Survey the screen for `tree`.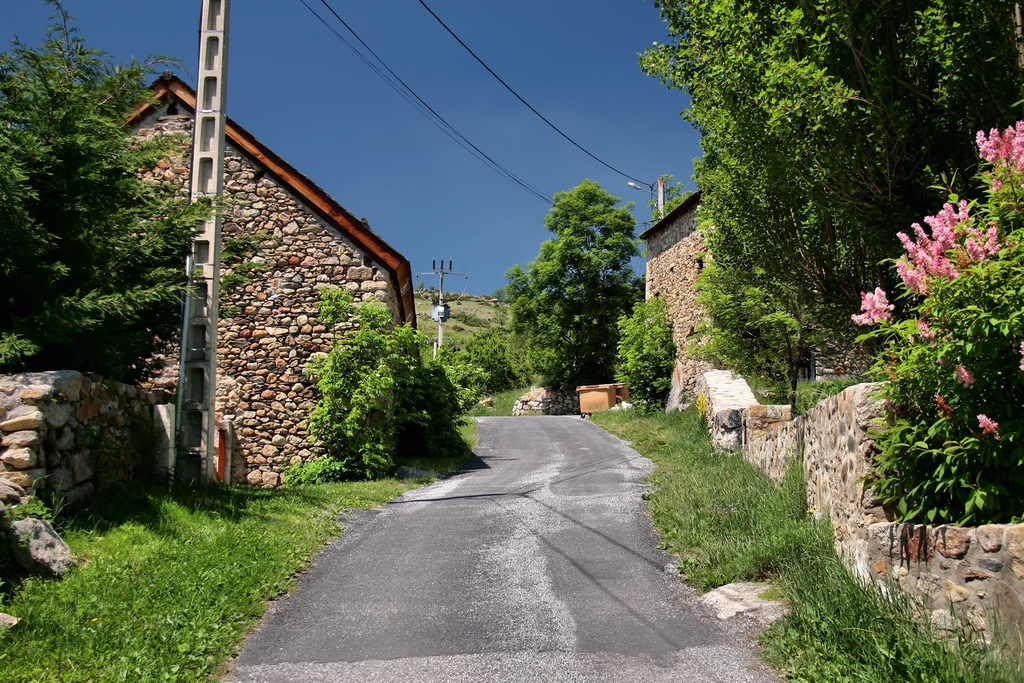
Survey found: (505,178,640,415).
